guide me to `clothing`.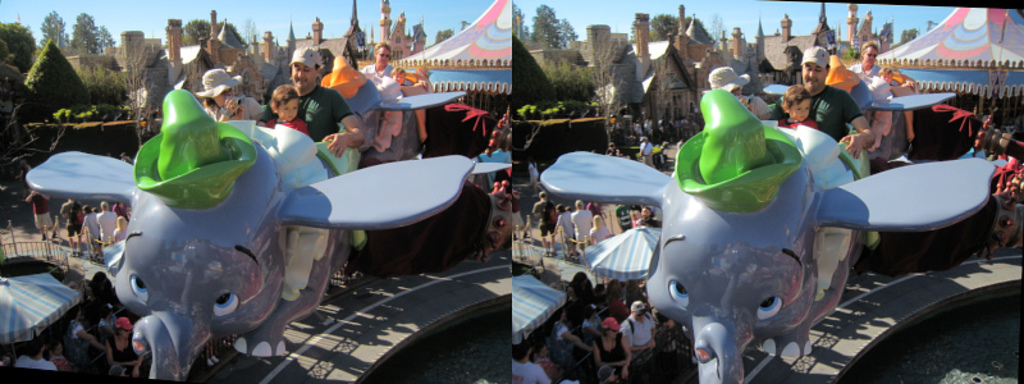
Guidance: left=9, top=353, right=60, bottom=371.
